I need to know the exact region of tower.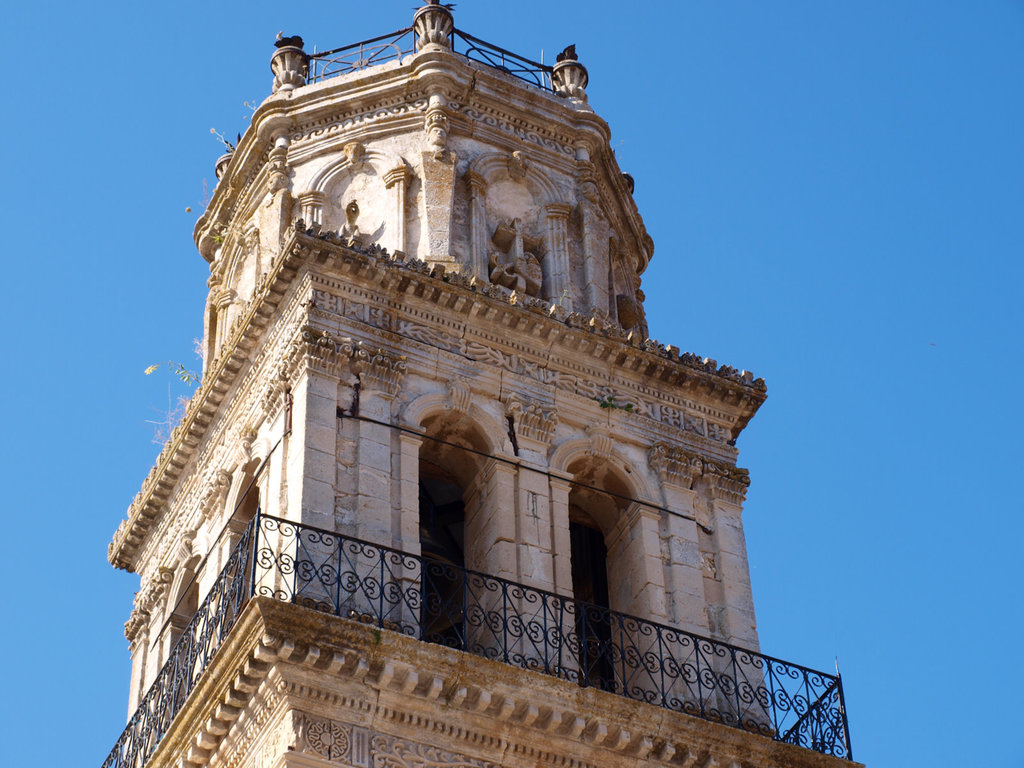
Region: bbox=(100, 0, 863, 767).
